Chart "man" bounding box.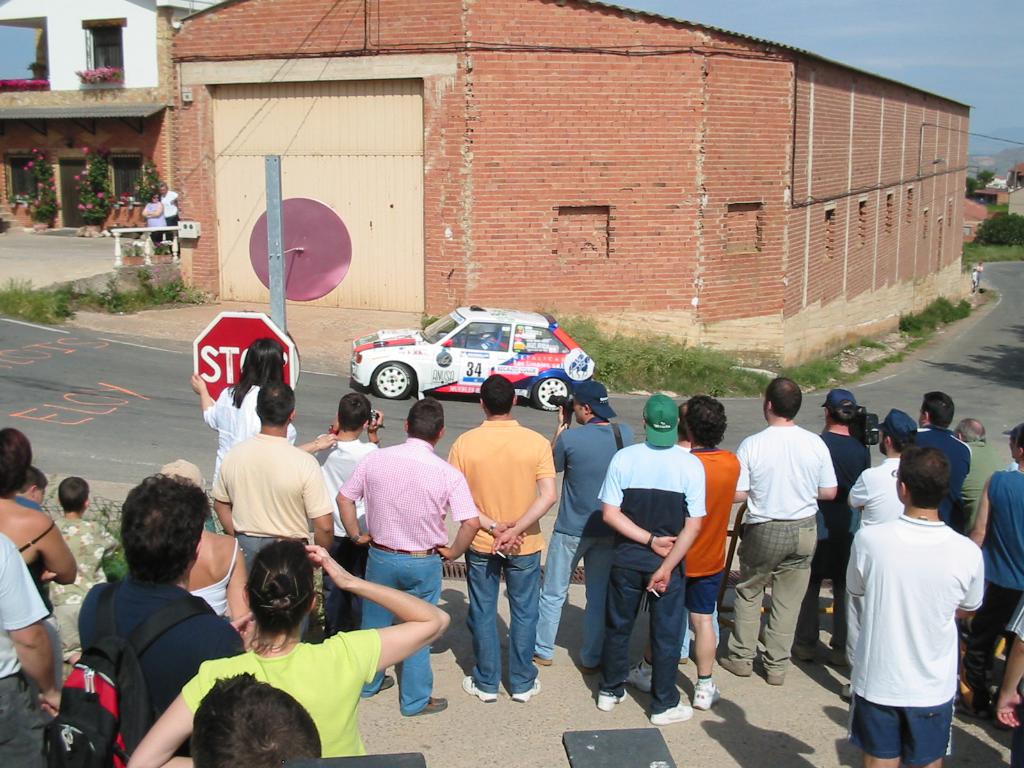
Charted: detection(333, 398, 483, 717).
